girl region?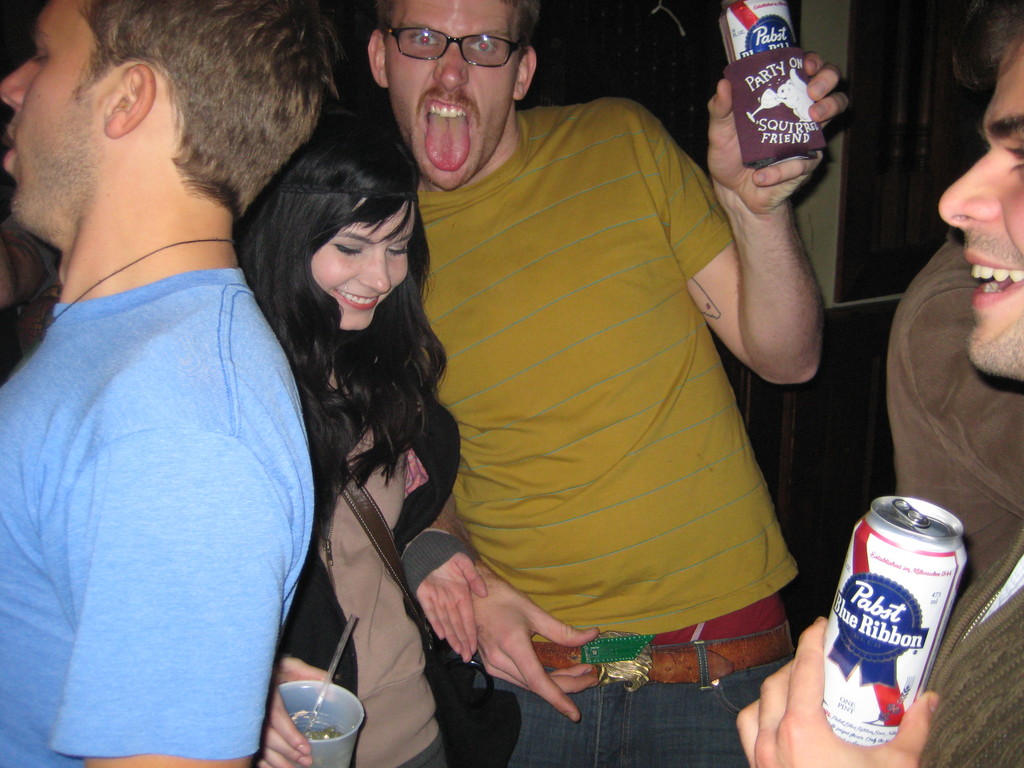
locate(230, 106, 486, 767)
